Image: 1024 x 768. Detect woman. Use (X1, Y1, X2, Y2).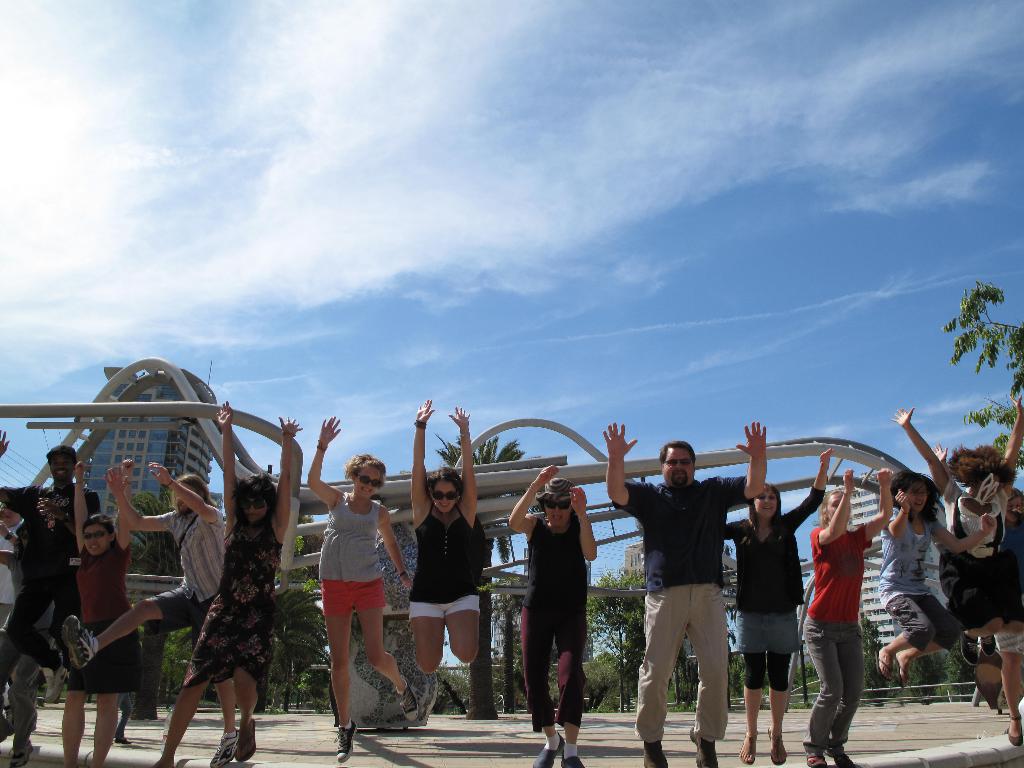
(62, 462, 145, 760).
